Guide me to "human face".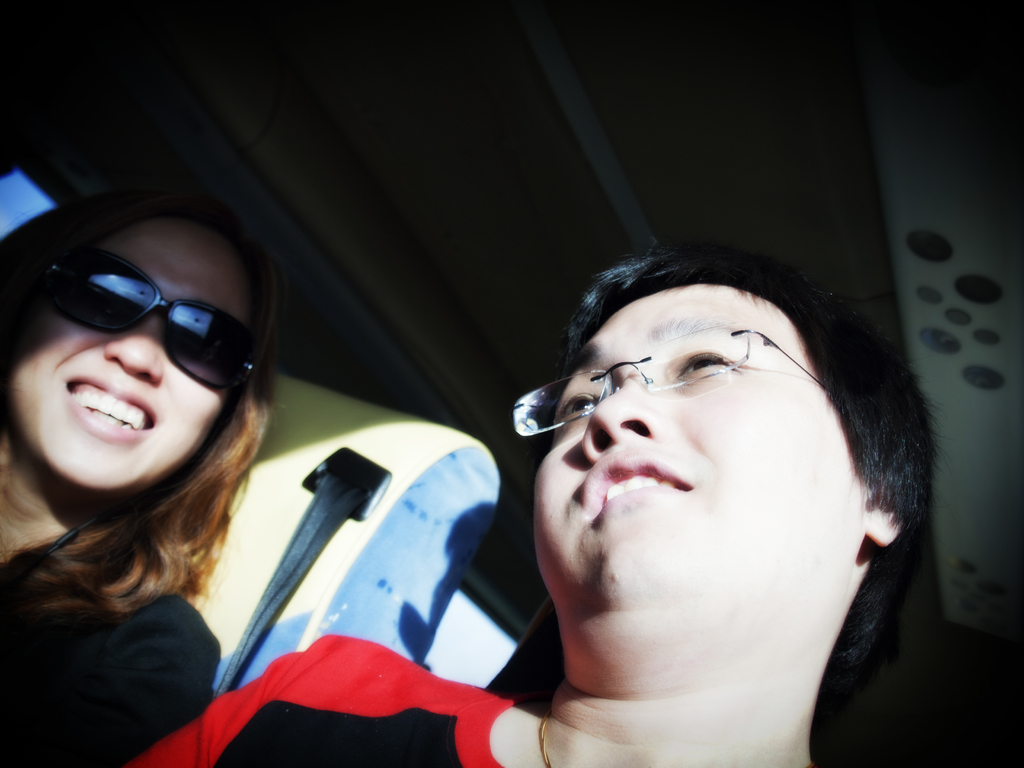
Guidance: locate(3, 218, 249, 488).
